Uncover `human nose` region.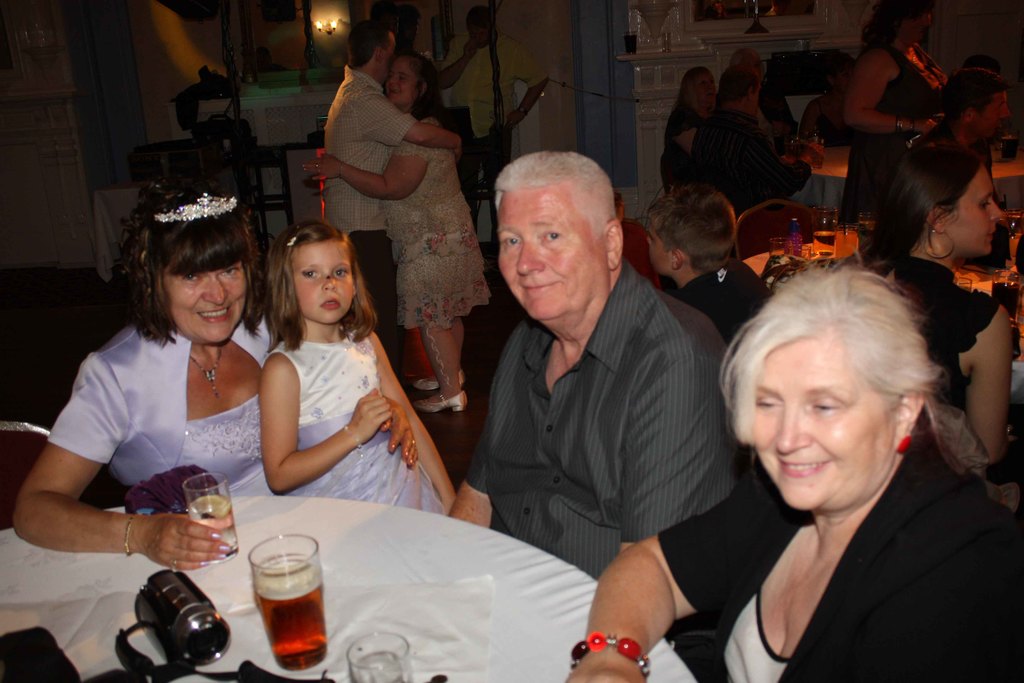
Uncovered: 390:74:399:85.
